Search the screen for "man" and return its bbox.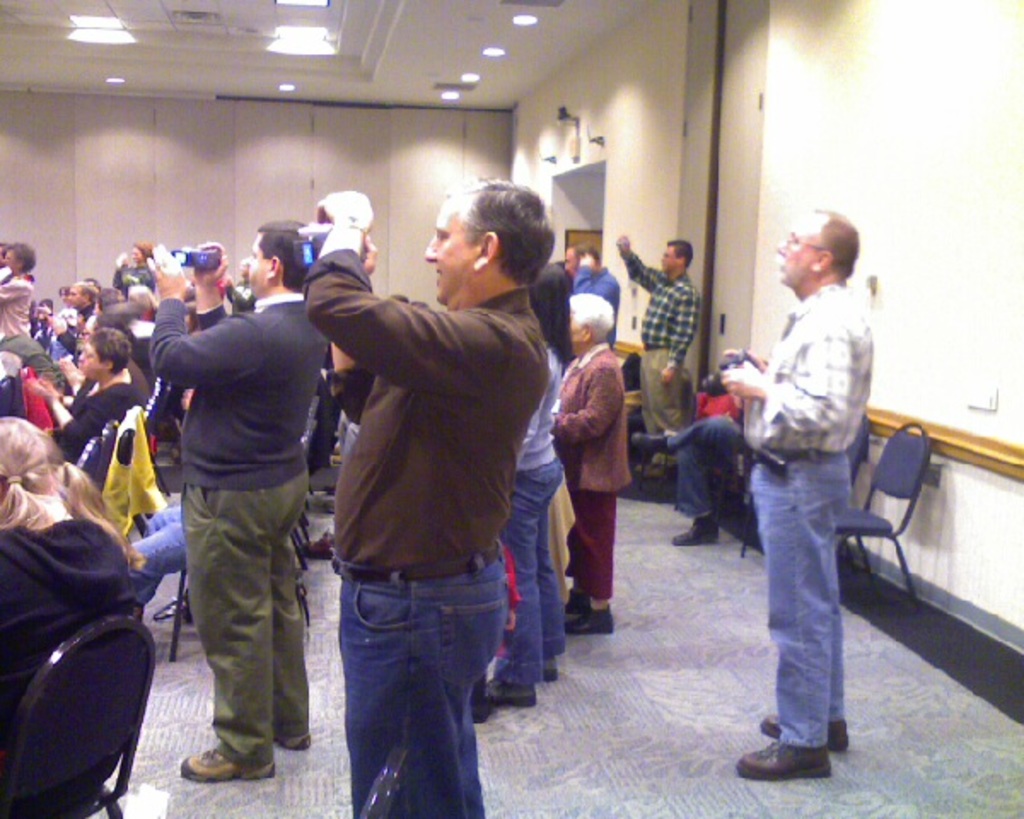
Found: bbox=[307, 177, 548, 817].
